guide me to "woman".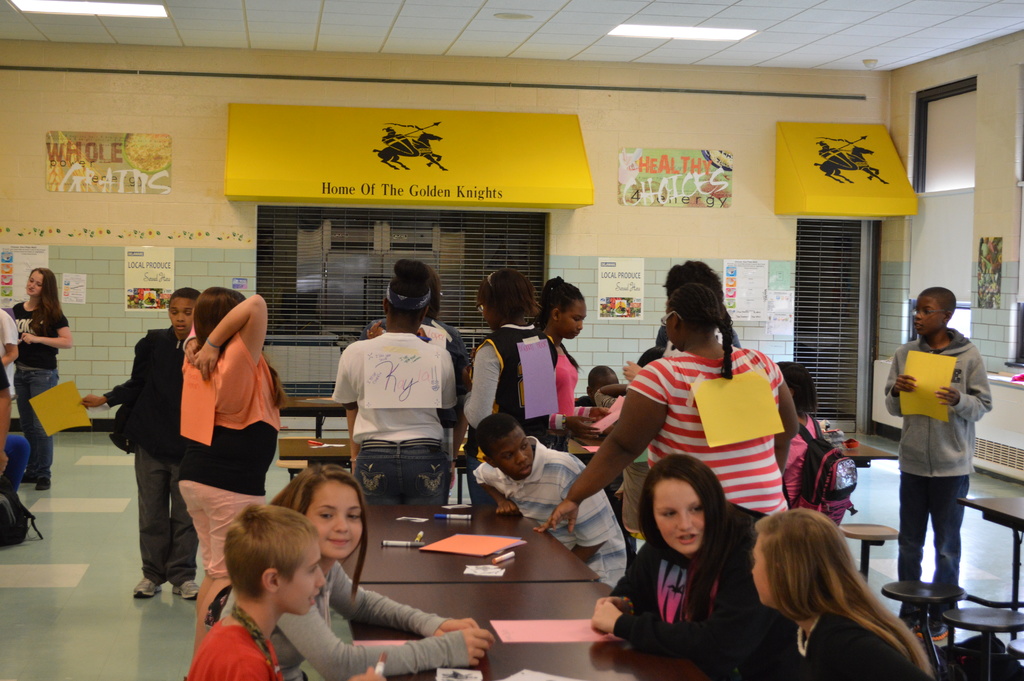
Guidance: <box>179,287,287,656</box>.
